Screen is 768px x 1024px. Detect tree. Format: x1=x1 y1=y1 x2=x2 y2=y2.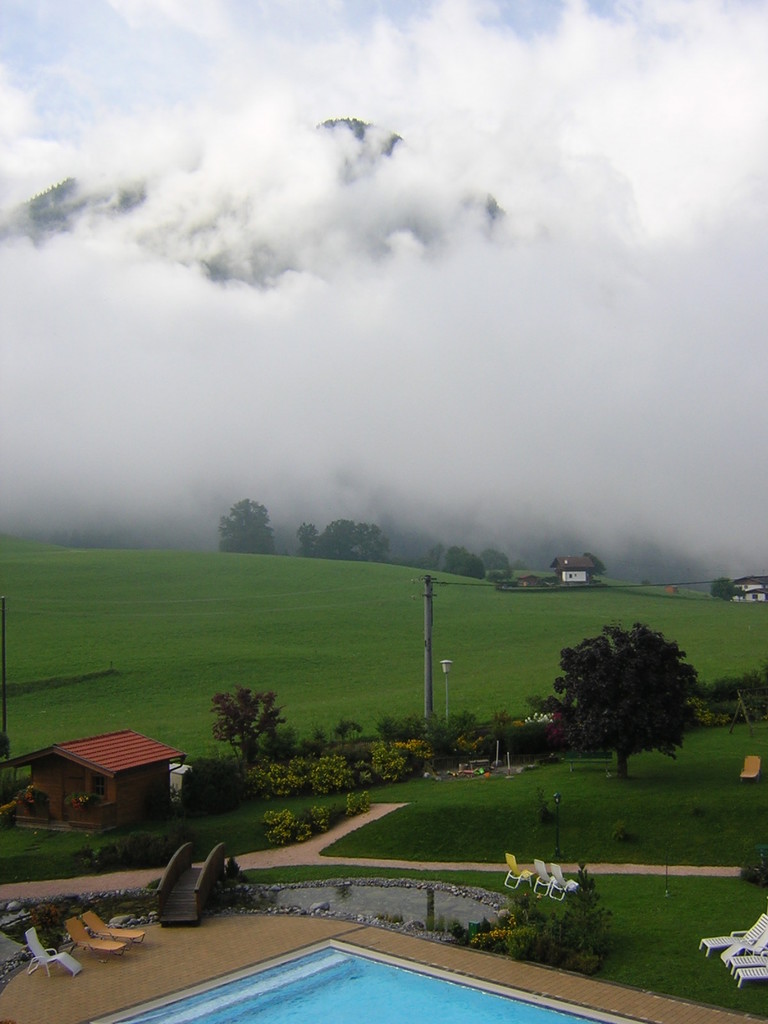
x1=256 y1=792 x2=377 y2=849.
